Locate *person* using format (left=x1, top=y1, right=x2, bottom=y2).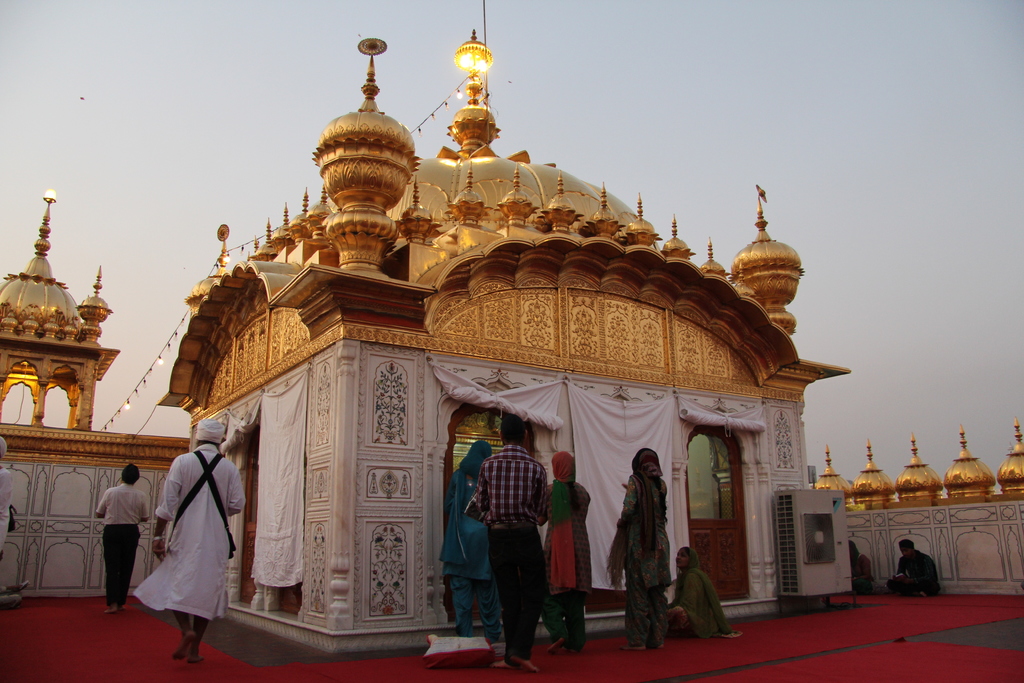
(left=615, top=438, right=683, bottom=658).
